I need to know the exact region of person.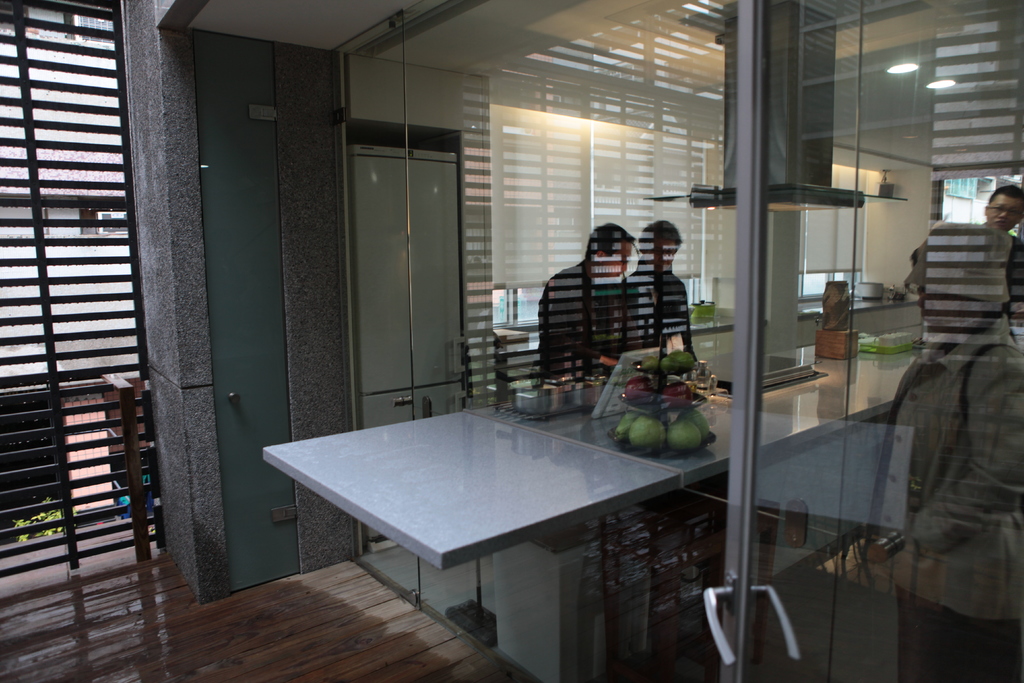
Region: [975, 184, 1023, 306].
